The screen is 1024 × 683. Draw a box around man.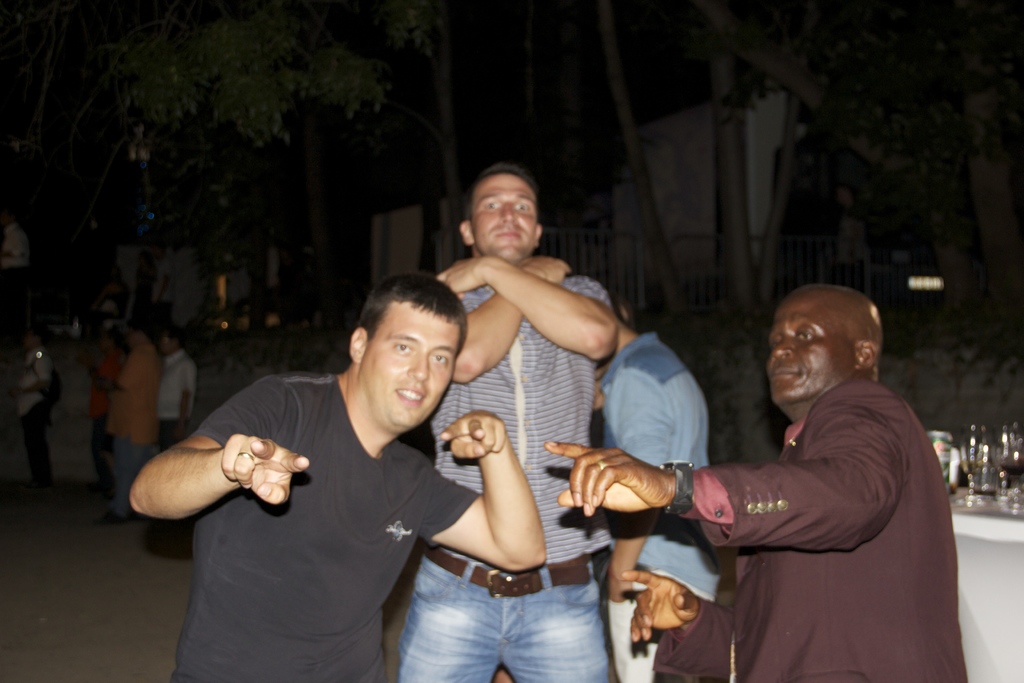
bbox(90, 316, 157, 529).
